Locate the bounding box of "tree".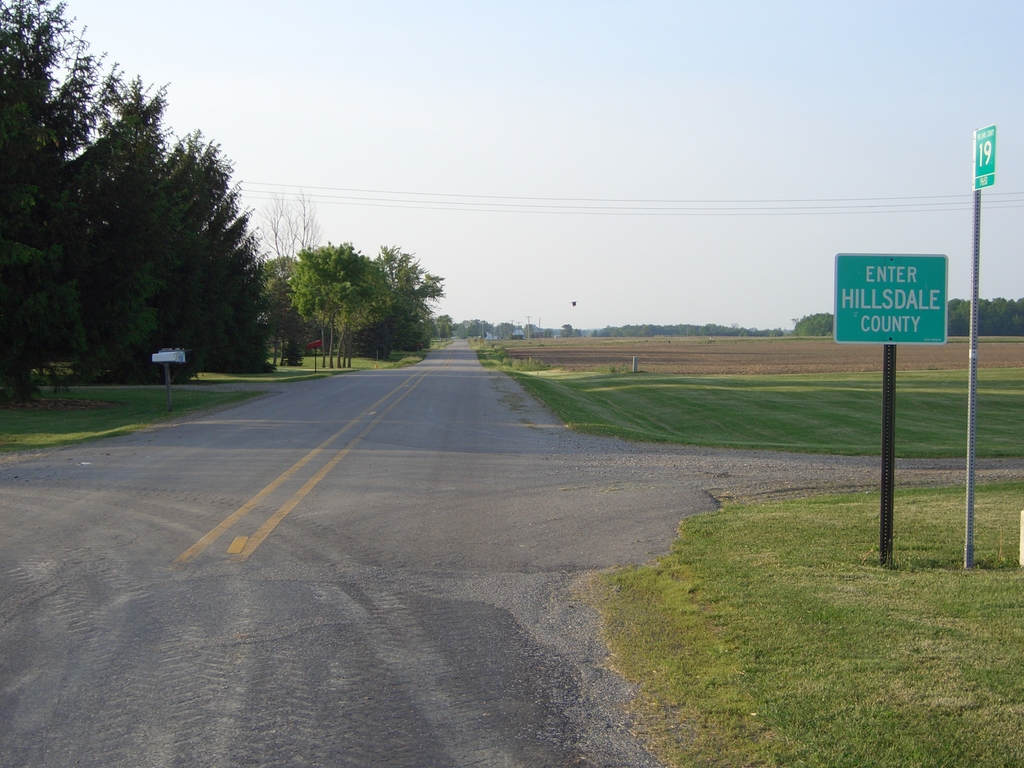
Bounding box: BBox(88, 140, 229, 375).
